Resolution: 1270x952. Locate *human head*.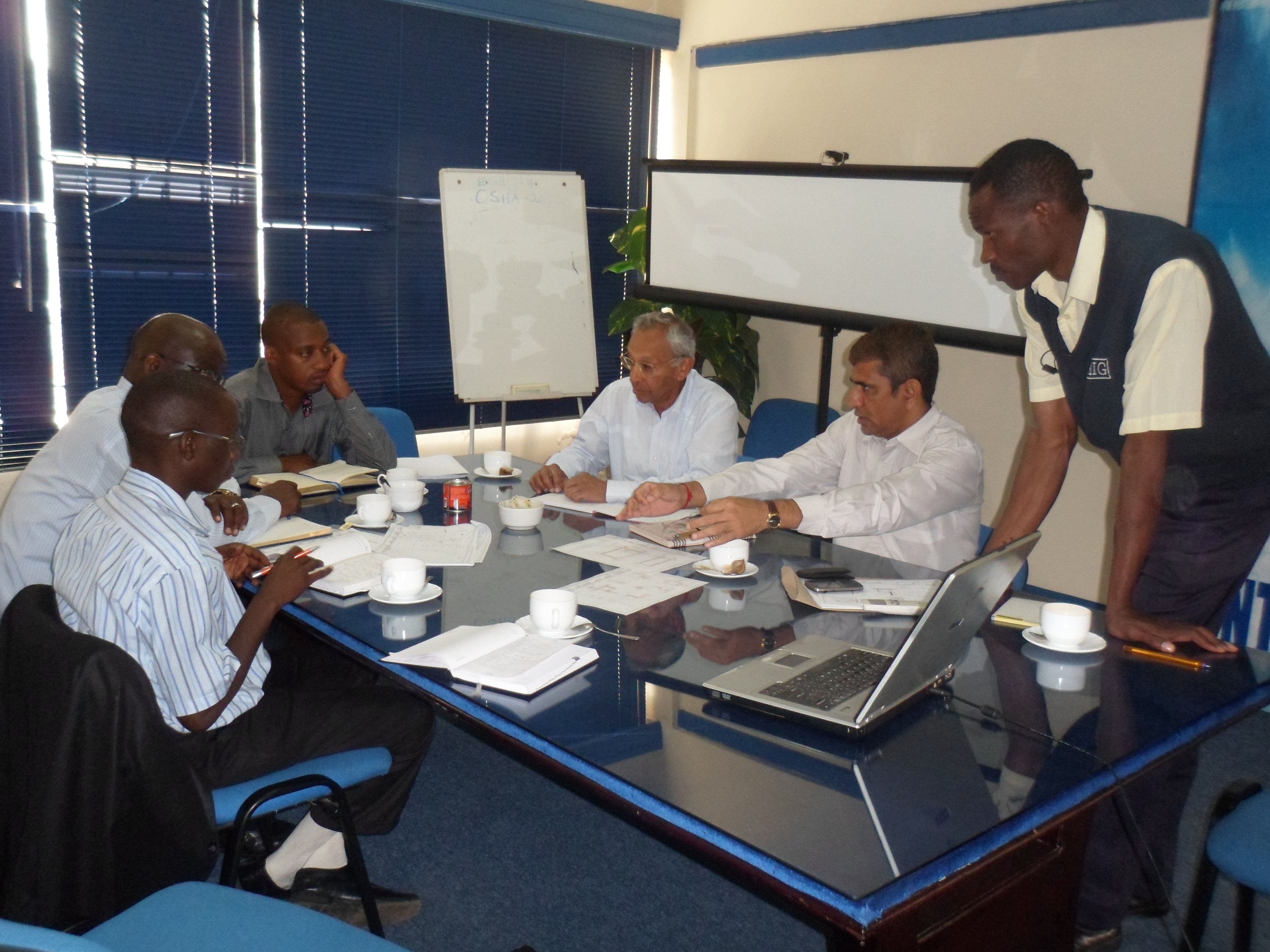
[36,90,68,113].
